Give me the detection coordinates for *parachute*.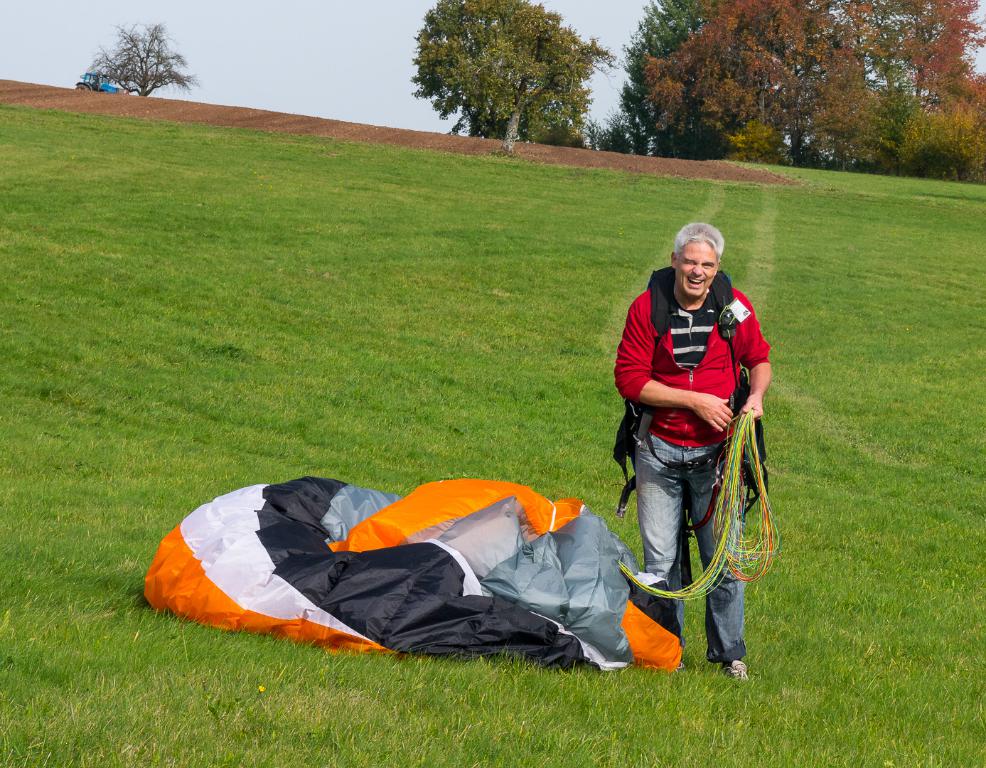
select_region(146, 469, 697, 661).
